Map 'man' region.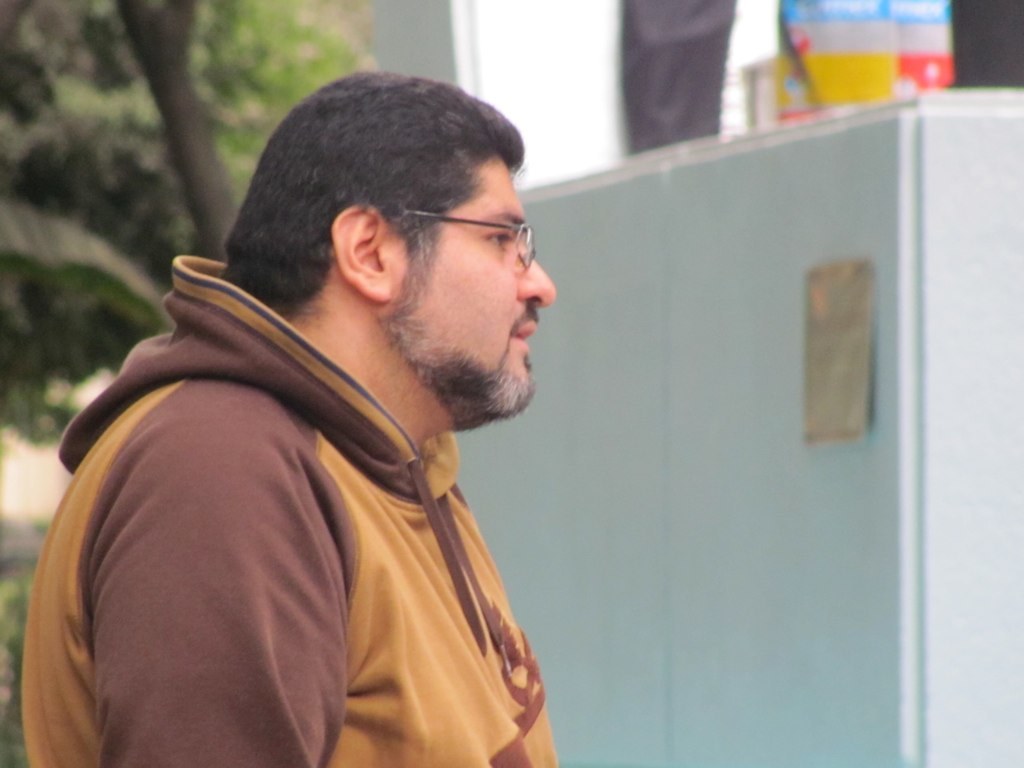
Mapped to x1=11, y1=69, x2=611, y2=767.
